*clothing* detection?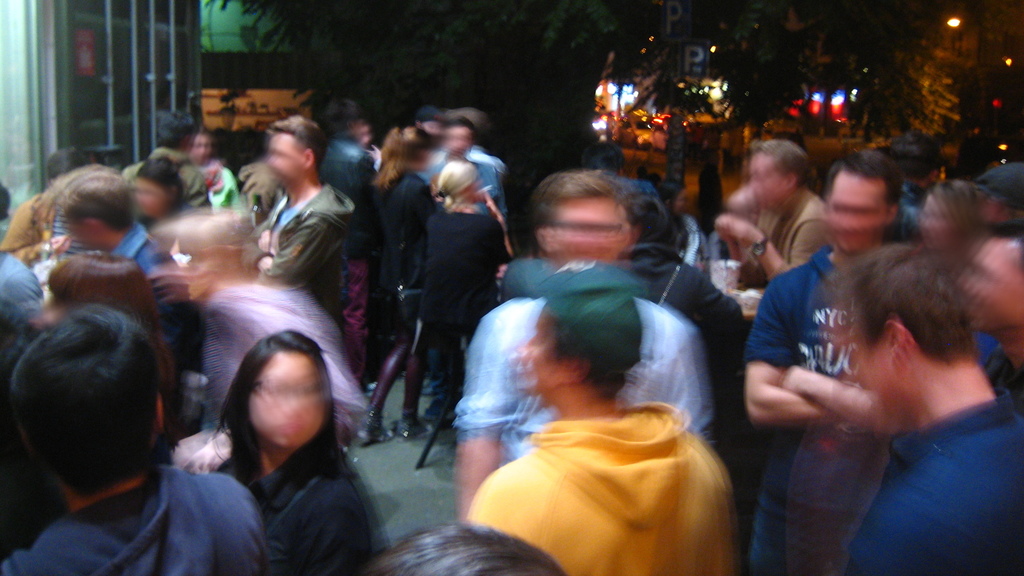
left=416, top=208, right=506, bottom=419
